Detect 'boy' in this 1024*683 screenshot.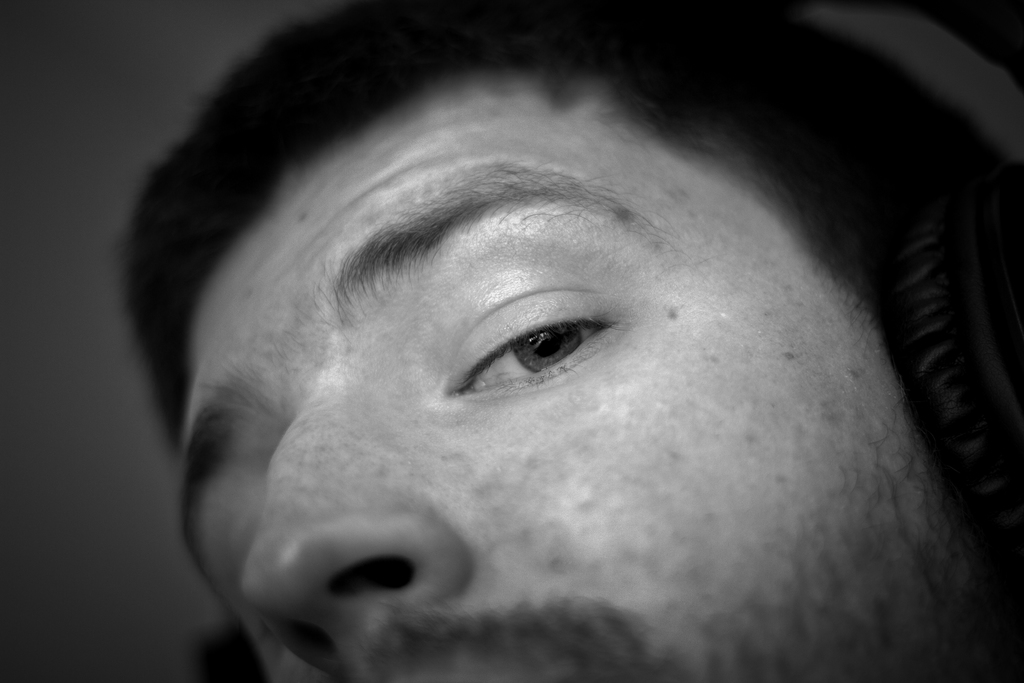
Detection: {"left": 122, "top": 0, "right": 1023, "bottom": 682}.
